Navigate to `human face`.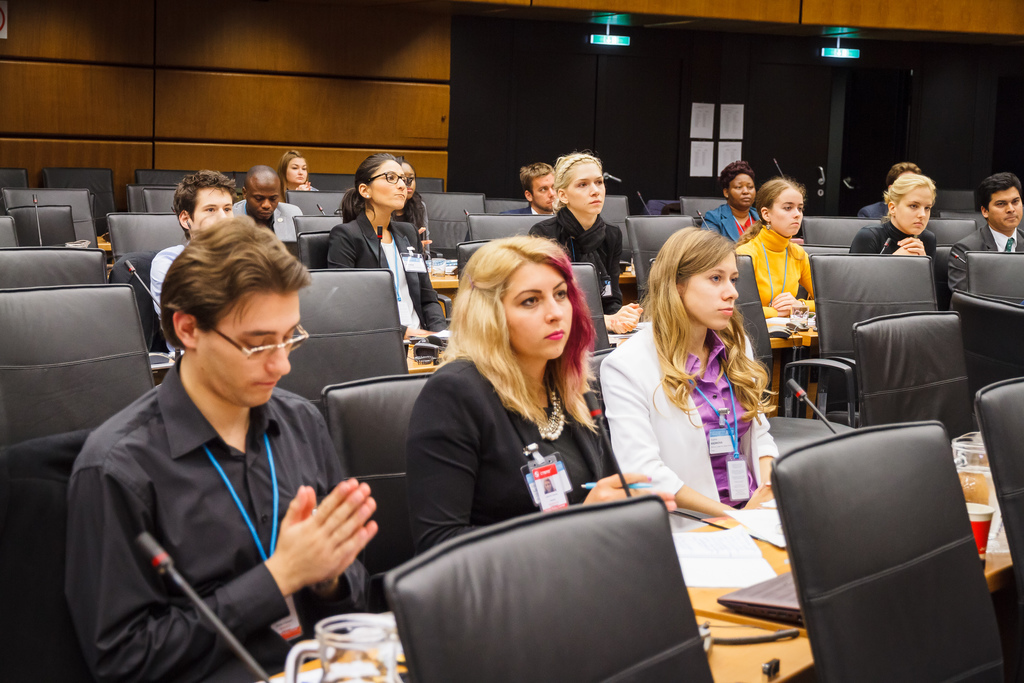
Navigation target: [568,160,613,213].
